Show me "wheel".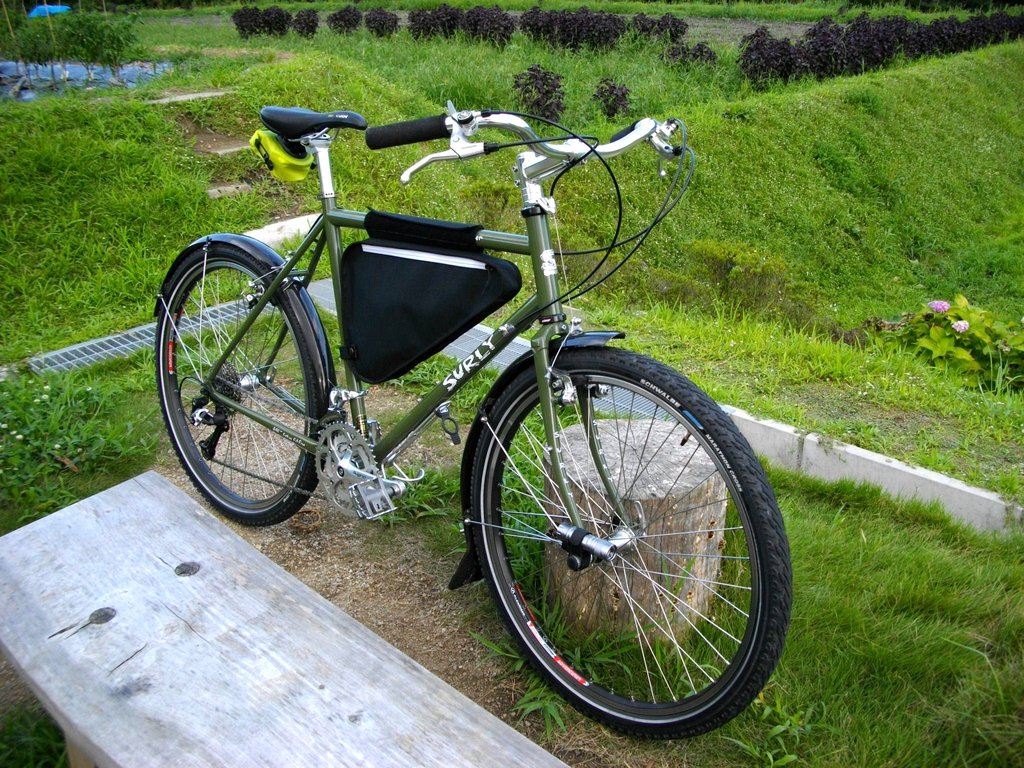
"wheel" is here: locate(307, 418, 376, 506).
